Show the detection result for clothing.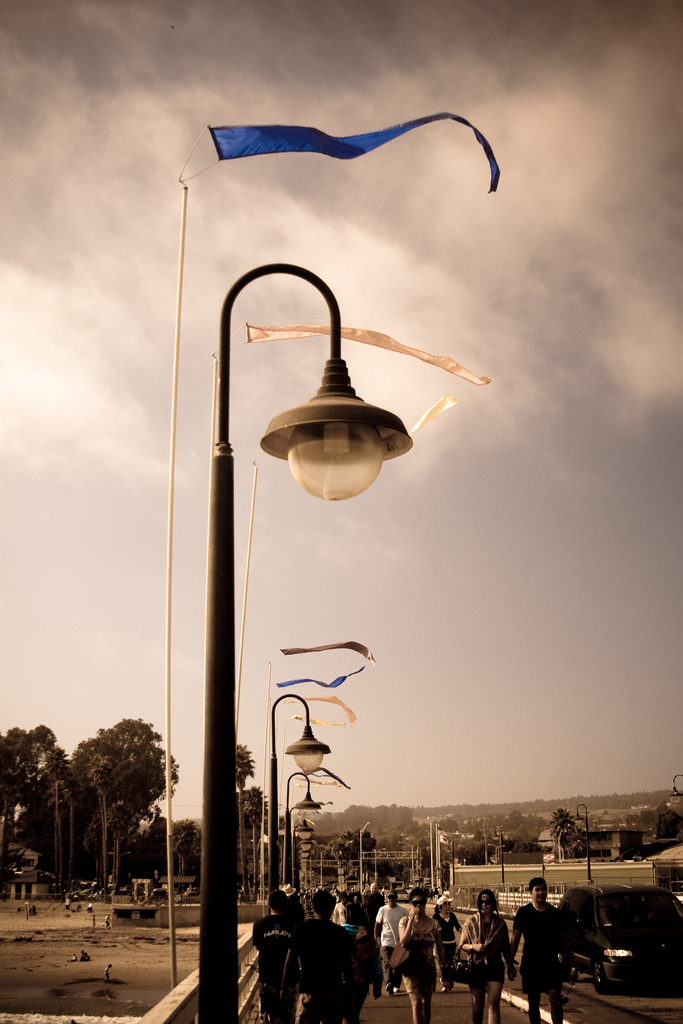
[284, 917, 362, 1023].
